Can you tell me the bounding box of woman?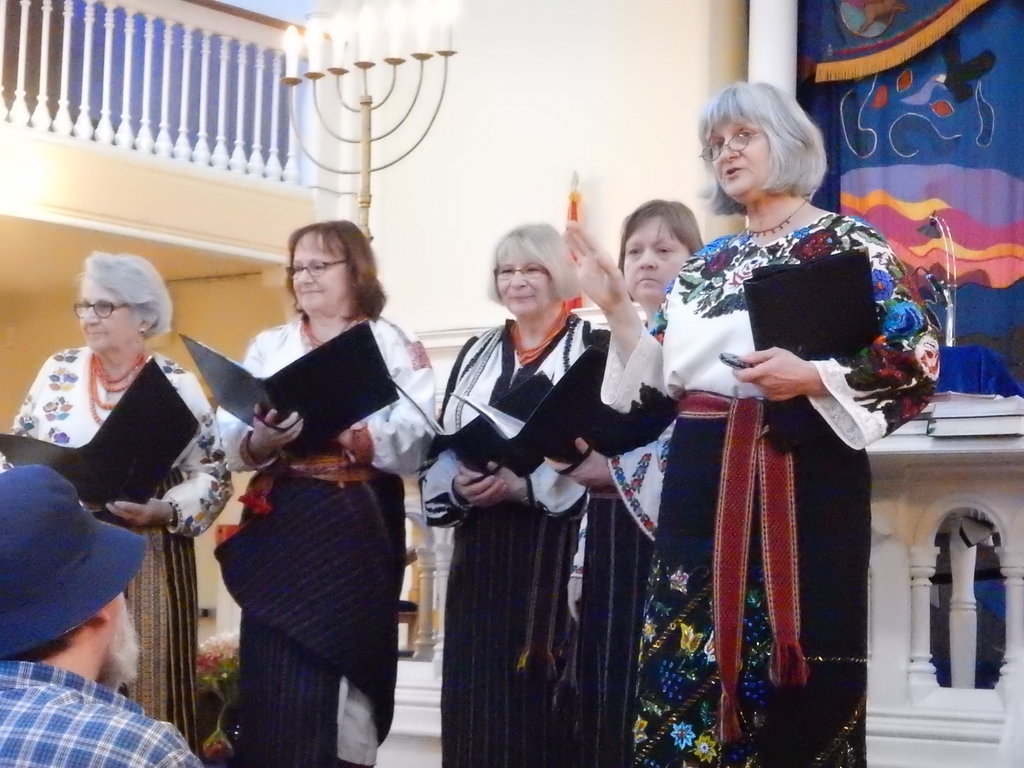
[left=559, top=195, right=687, bottom=767].
